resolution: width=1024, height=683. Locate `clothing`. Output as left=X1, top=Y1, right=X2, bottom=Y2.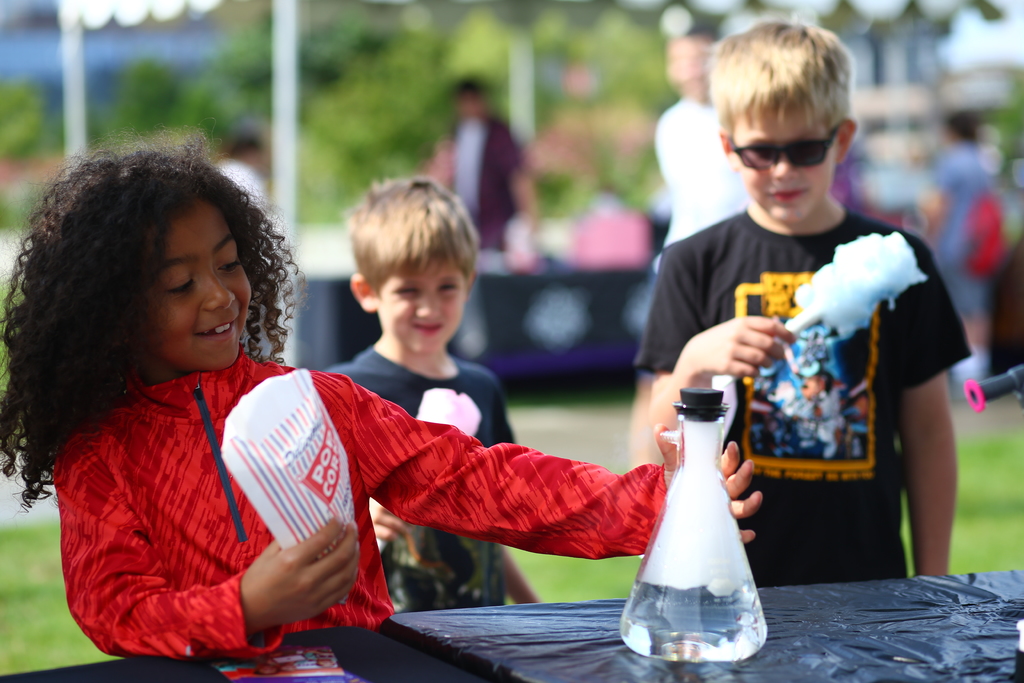
left=319, top=347, right=522, bottom=609.
